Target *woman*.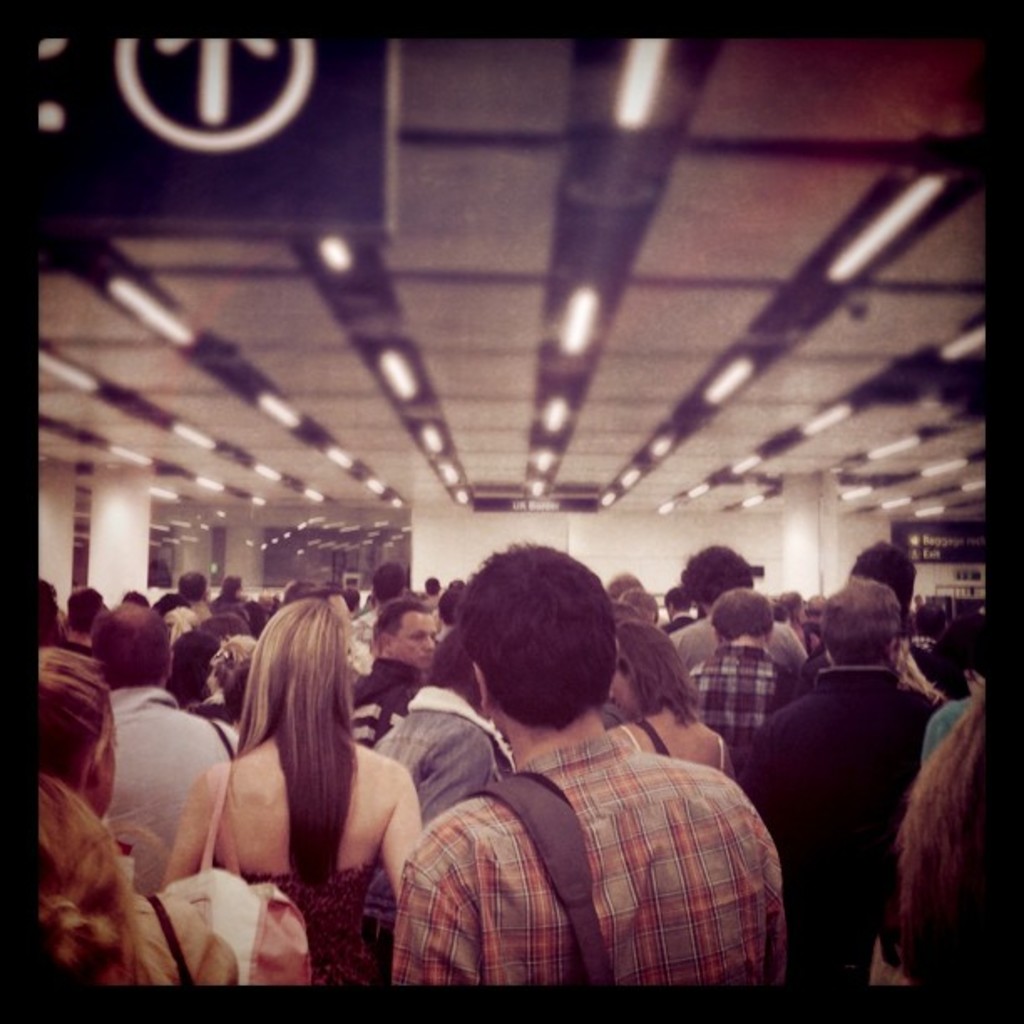
Target region: 25:646:243:994.
